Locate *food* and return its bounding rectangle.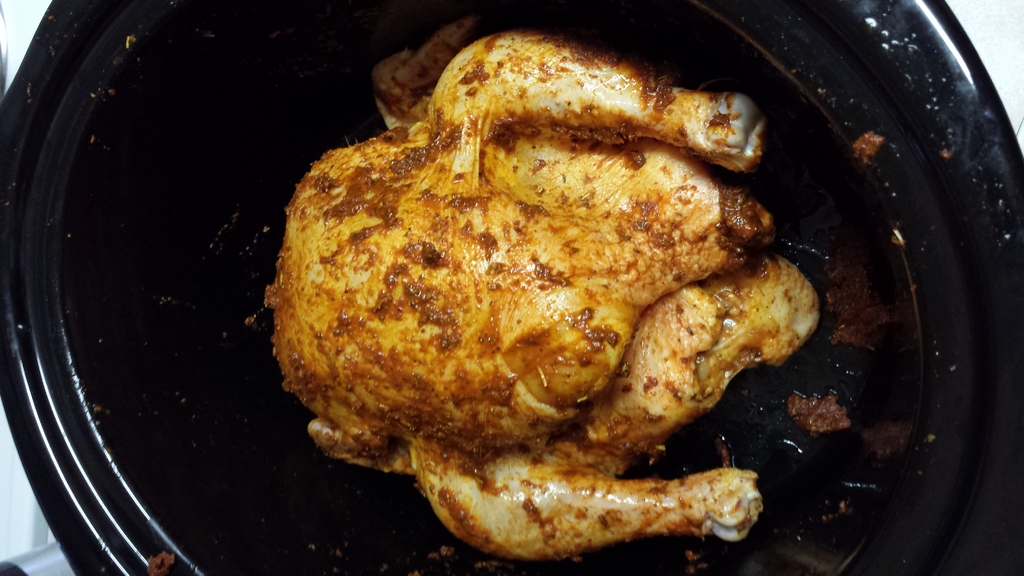
select_region(264, 19, 821, 560).
